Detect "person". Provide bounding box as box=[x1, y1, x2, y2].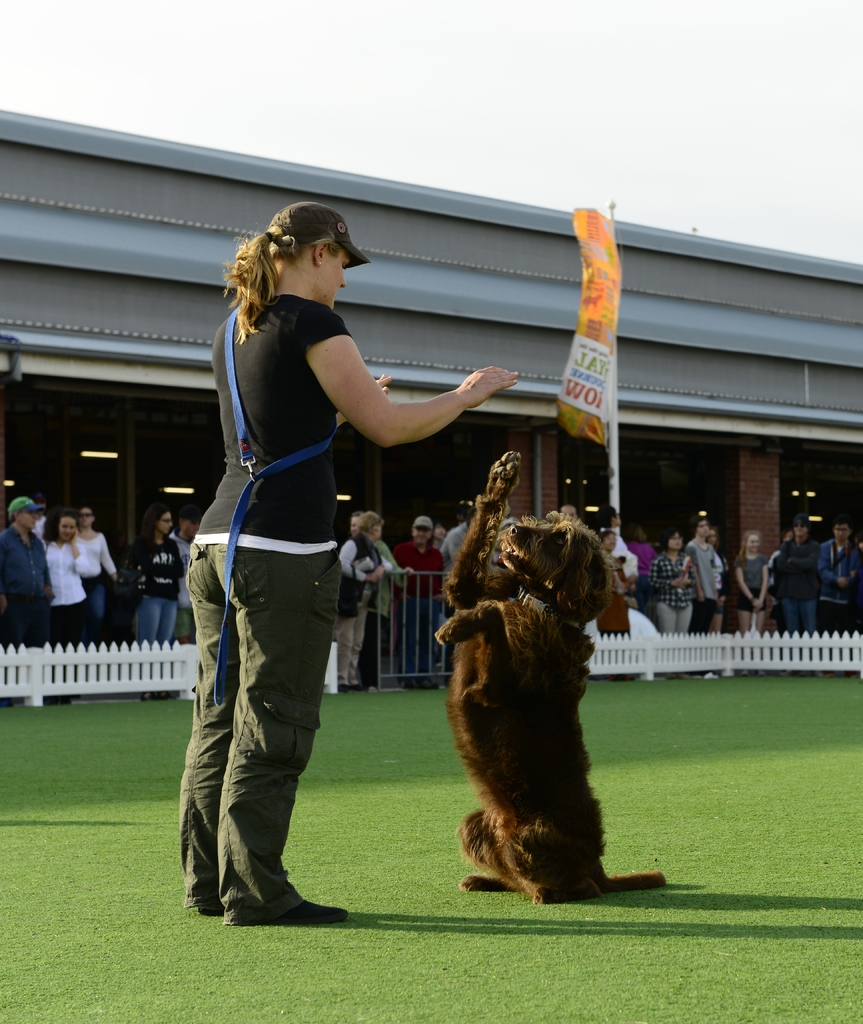
box=[602, 504, 634, 562].
